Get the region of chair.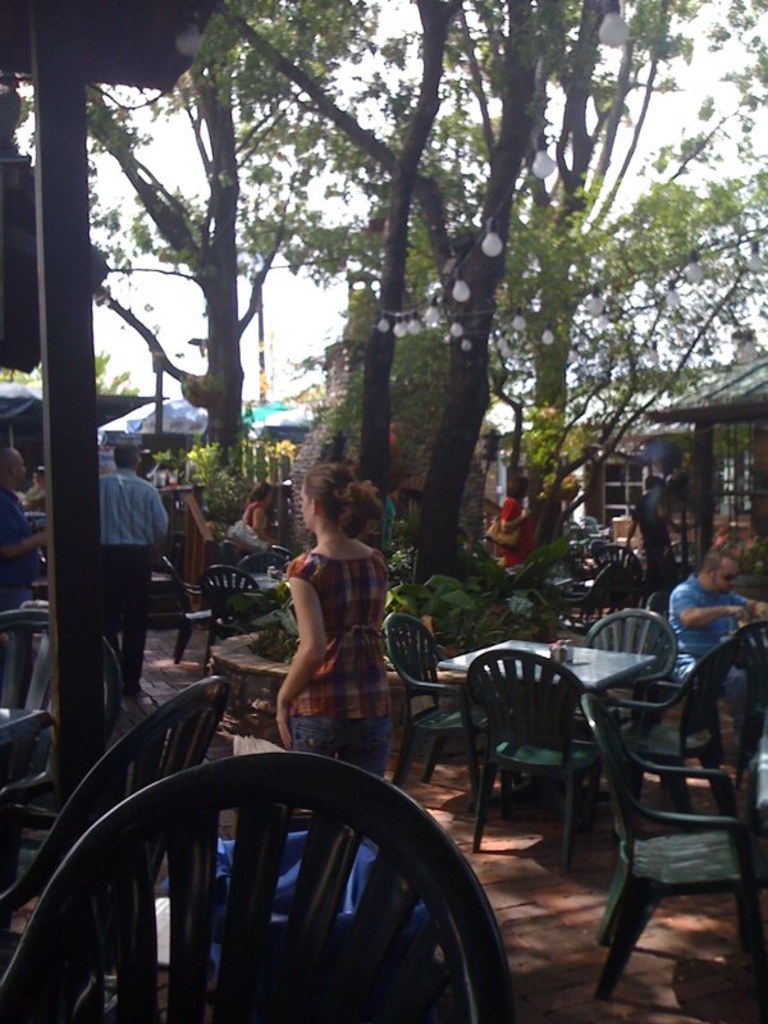
(649, 593, 671, 620).
